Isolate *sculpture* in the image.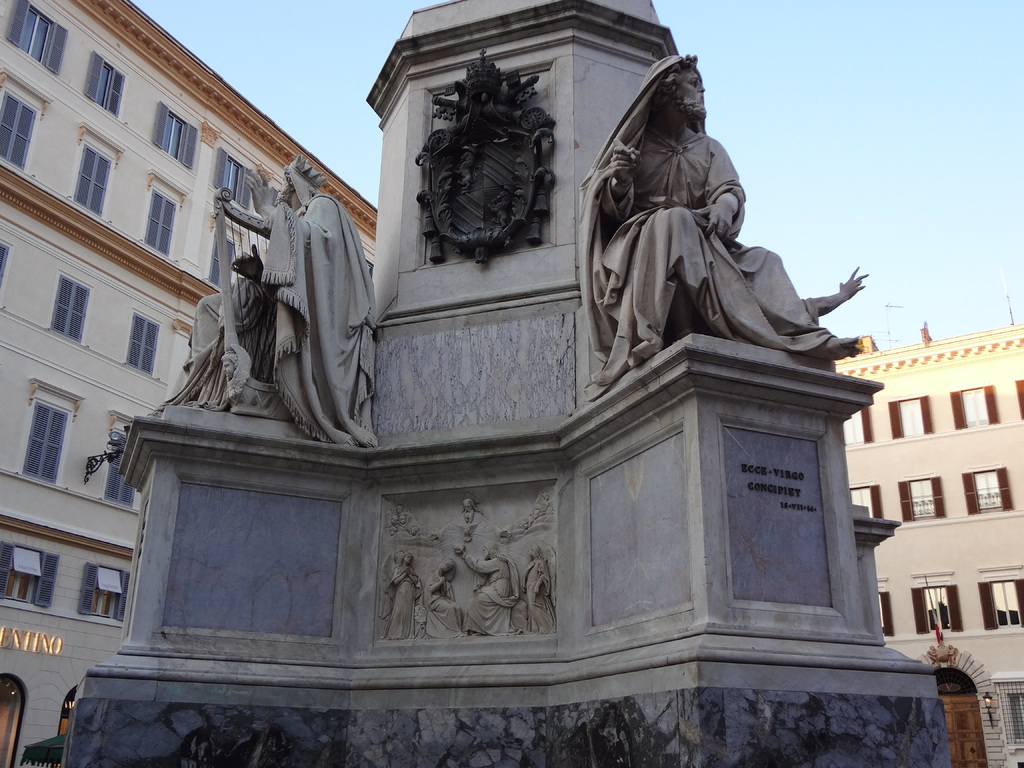
Isolated region: 433 561 467 636.
